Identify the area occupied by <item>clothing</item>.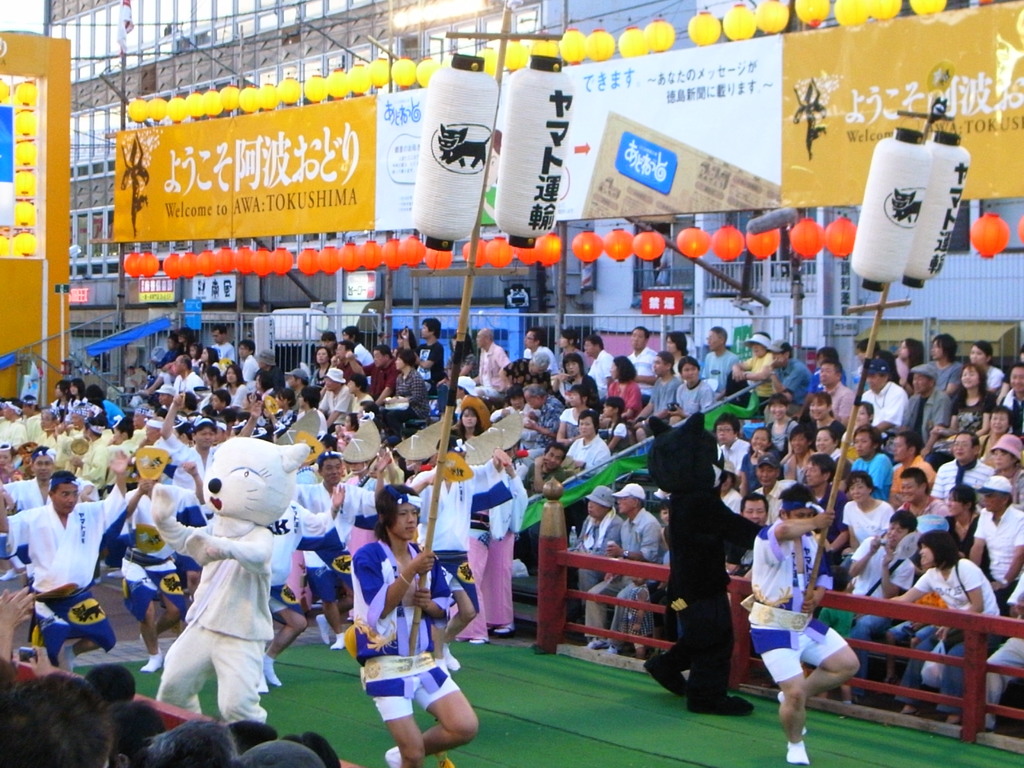
Area: select_region(853, 354, 885, 374).
